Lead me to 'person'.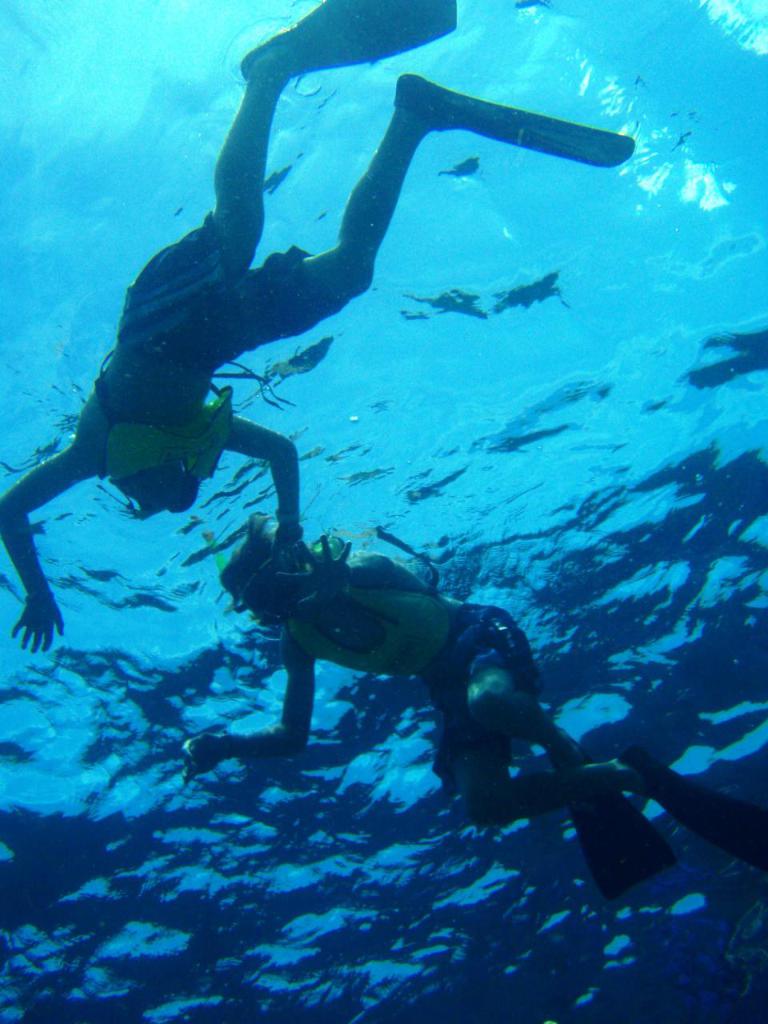
Lead to detection(0, 0, 647, 659).
